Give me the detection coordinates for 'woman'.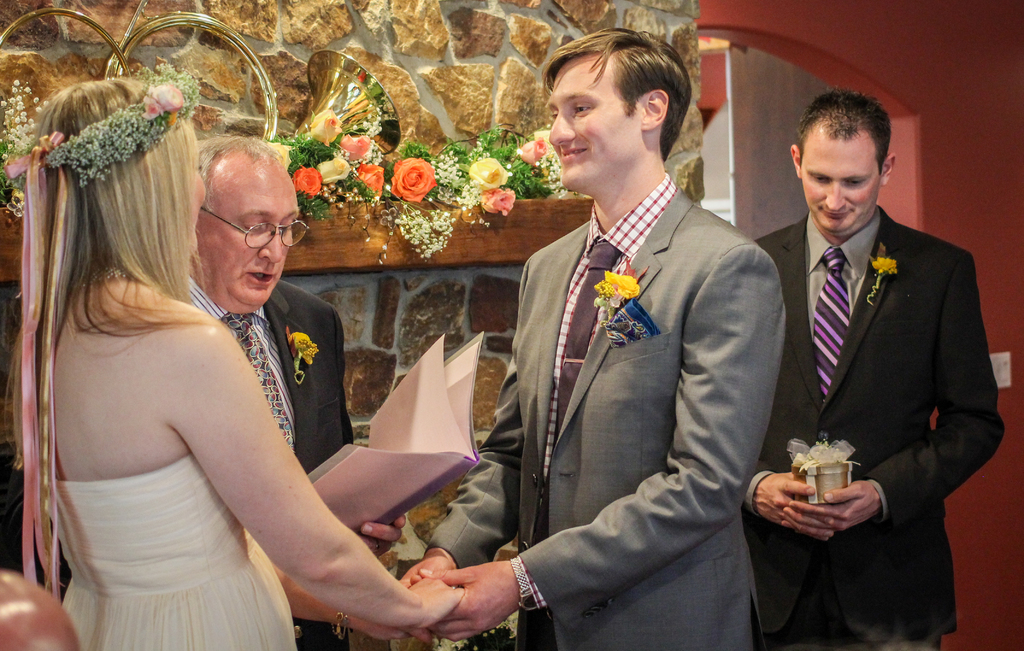
detection(16, 76, 461, 650).
